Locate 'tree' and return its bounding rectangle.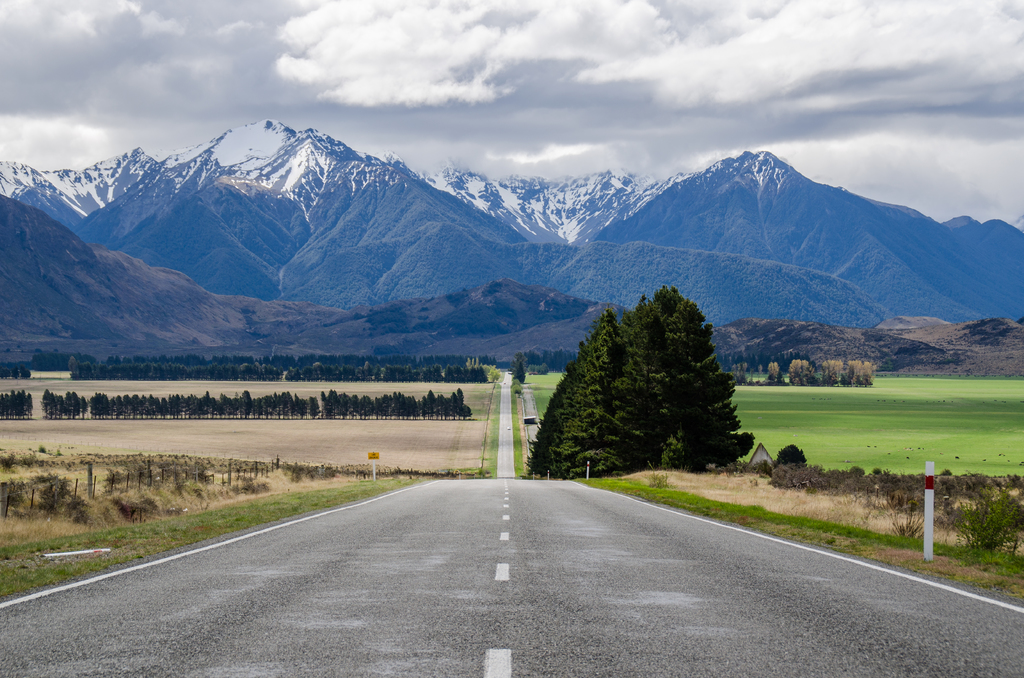
left=10, top=388, right=16, bottom=416.
